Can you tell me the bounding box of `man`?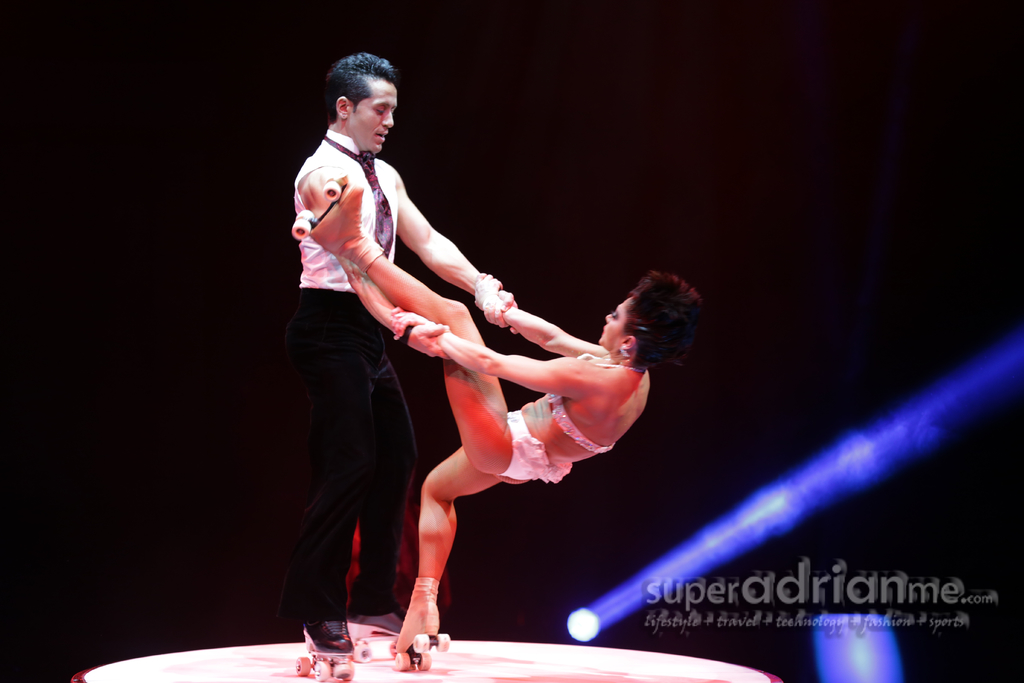
[x1=294, y1=49, x2=513, y2=652].
